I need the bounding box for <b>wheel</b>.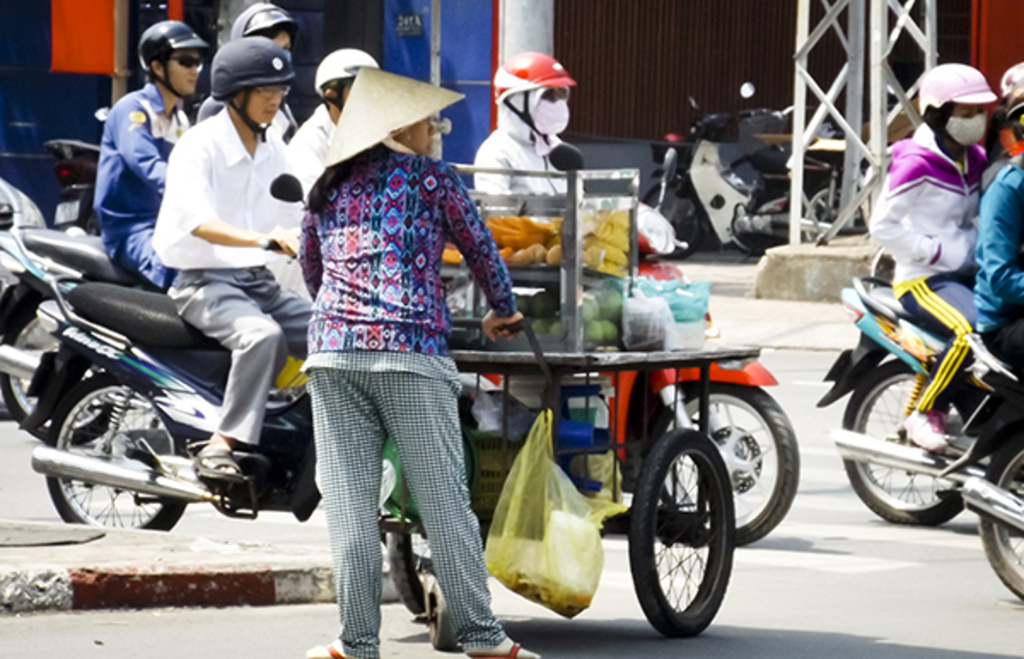
Here it is: [44,374,188,531].
